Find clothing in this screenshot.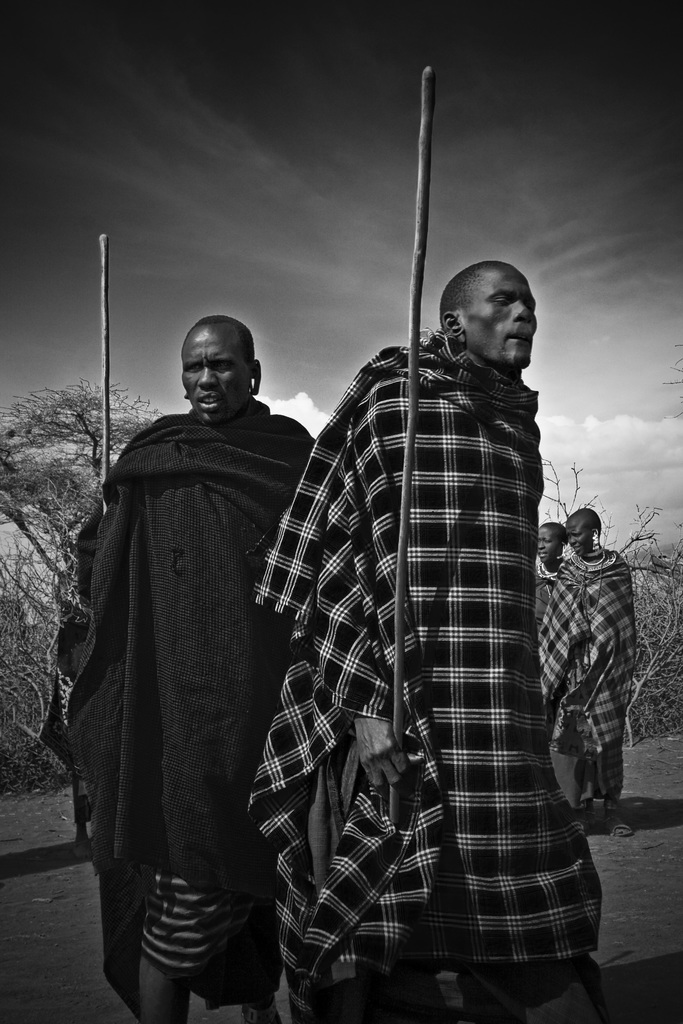
The bounding box for clothing is [276,295,584,1002].
